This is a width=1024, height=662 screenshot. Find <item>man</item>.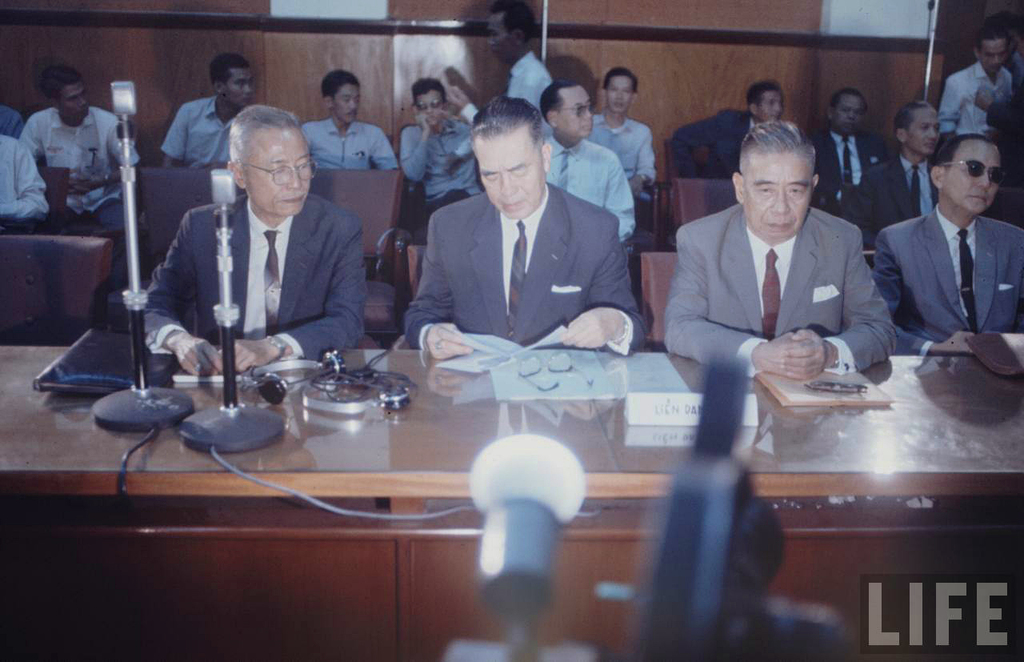
Bounding box: Rect(665, 120, 900, 384).
